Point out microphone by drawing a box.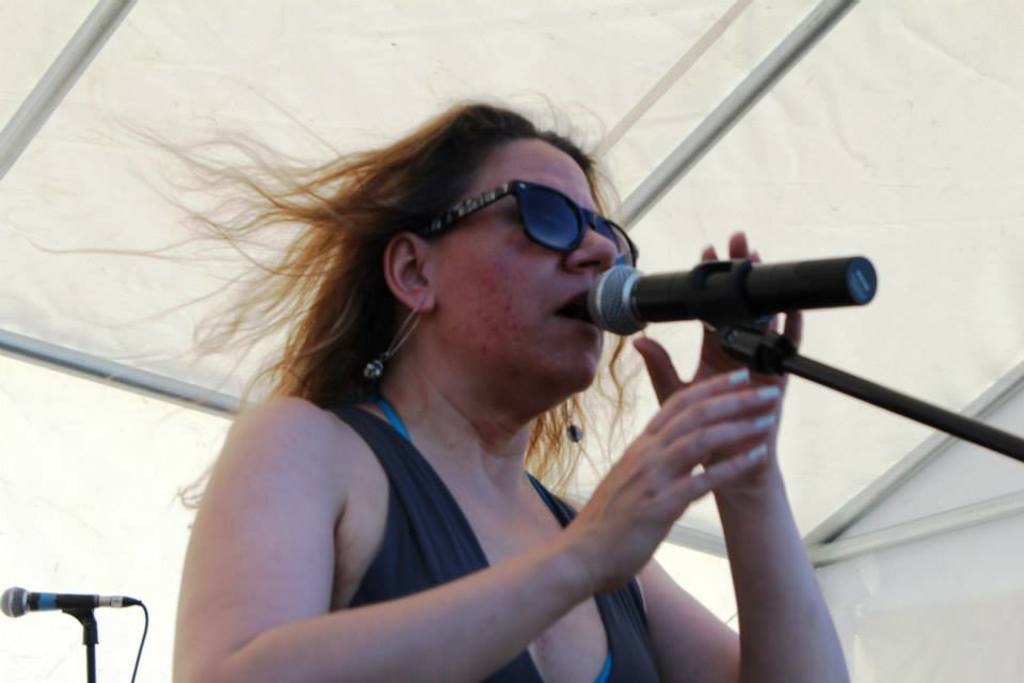
0, 584, 139, 620.
